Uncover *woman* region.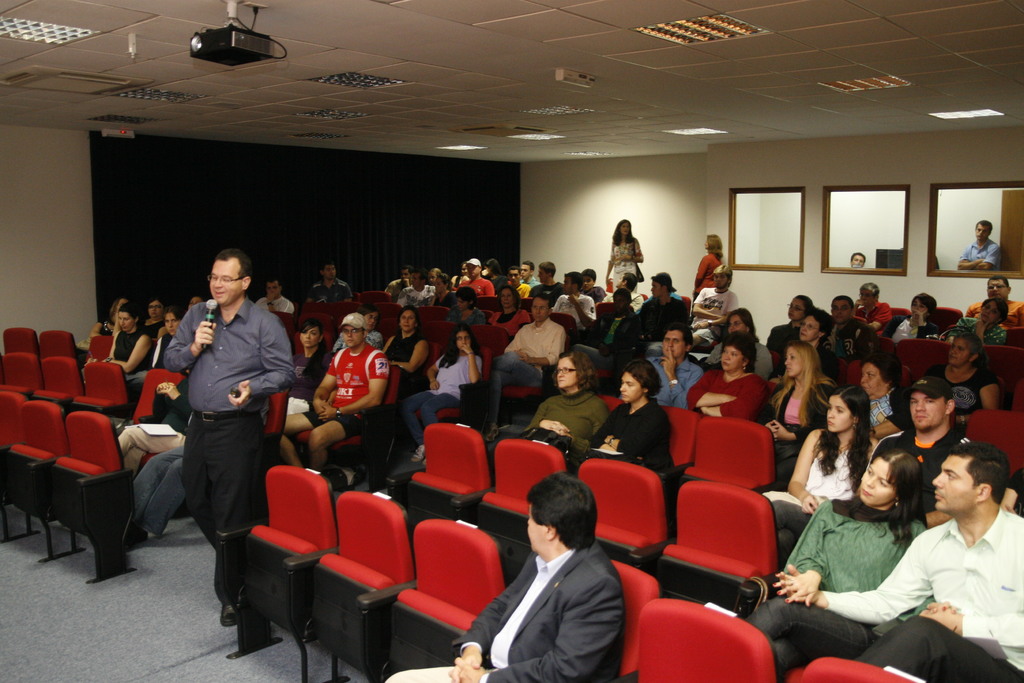
Uncovered: Rect(920, 334, 999, 425).
